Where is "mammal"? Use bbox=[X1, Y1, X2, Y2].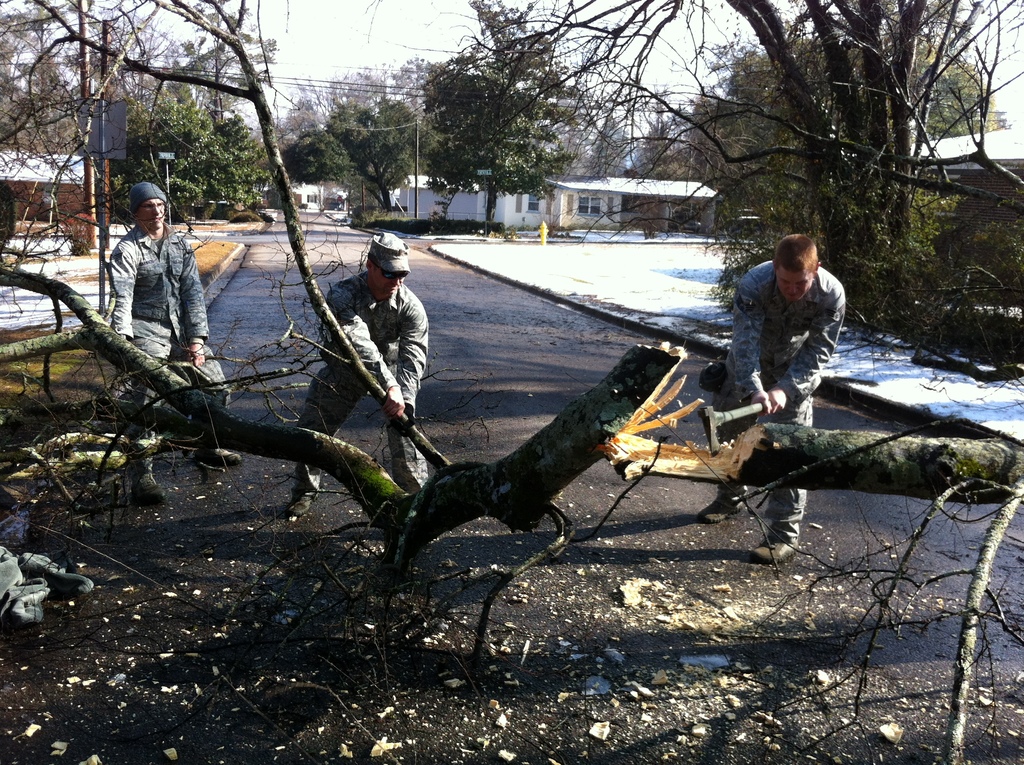
bbox=[106, 179, 238, 506].
